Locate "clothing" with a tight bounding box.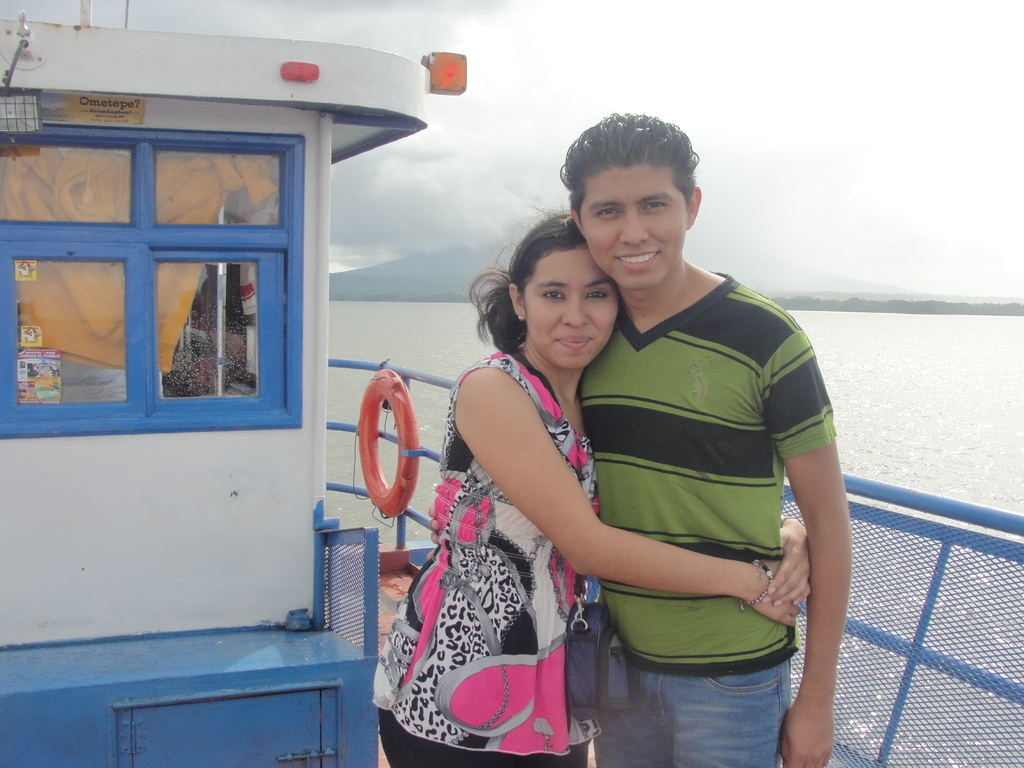
BBox(360, 338, 596, 767).
